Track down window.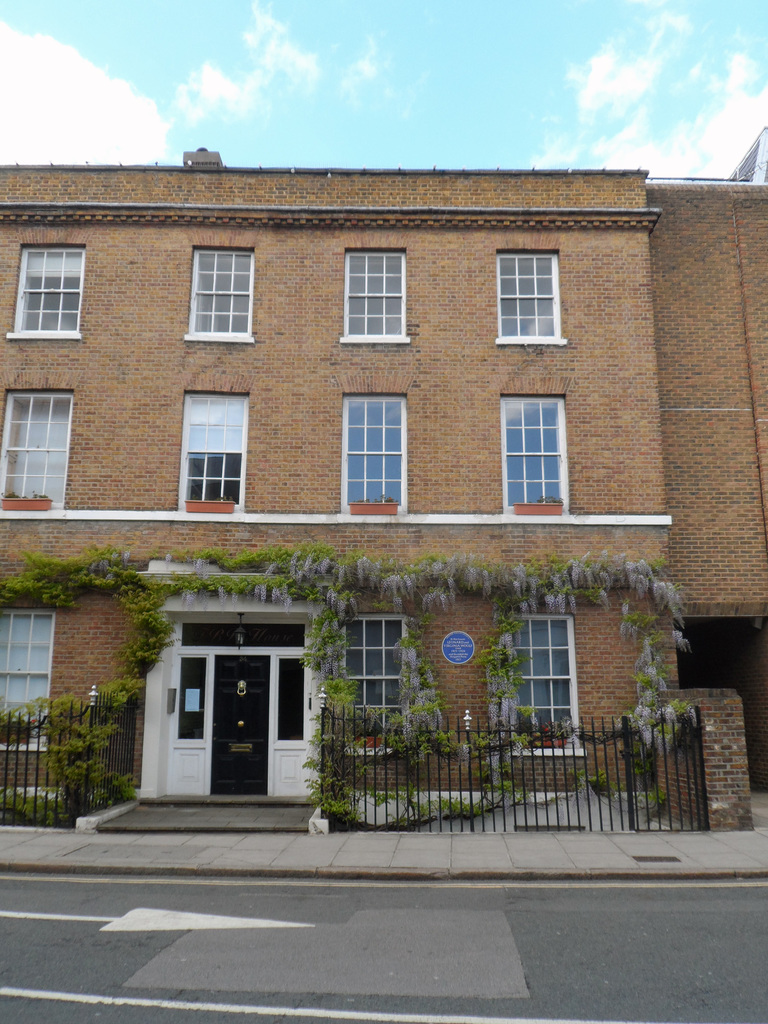
Tracked to pyautogui.locateOnScreen(175, 371, 247, 516).
